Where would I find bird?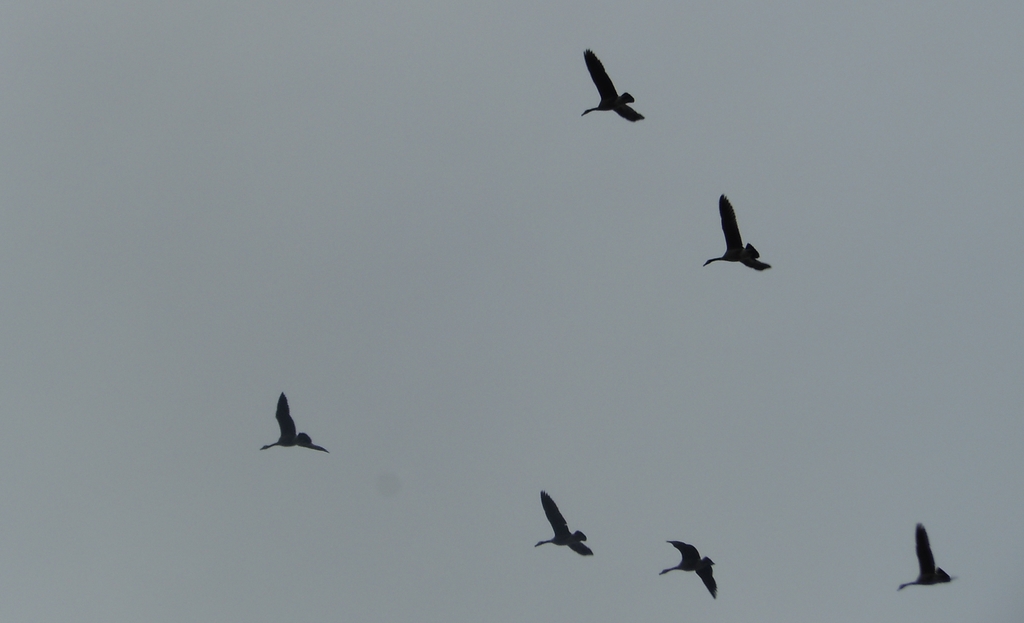
At crop(249, 396, 328, 467).
